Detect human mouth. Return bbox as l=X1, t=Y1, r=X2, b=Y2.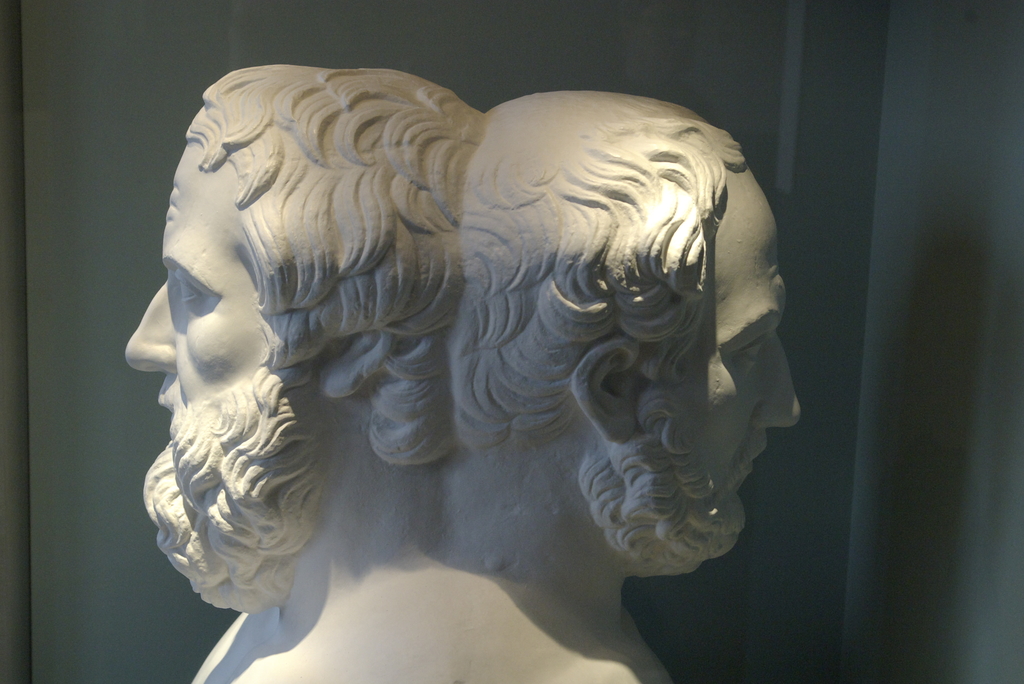
l=154, t=394, r=176, b=439.
